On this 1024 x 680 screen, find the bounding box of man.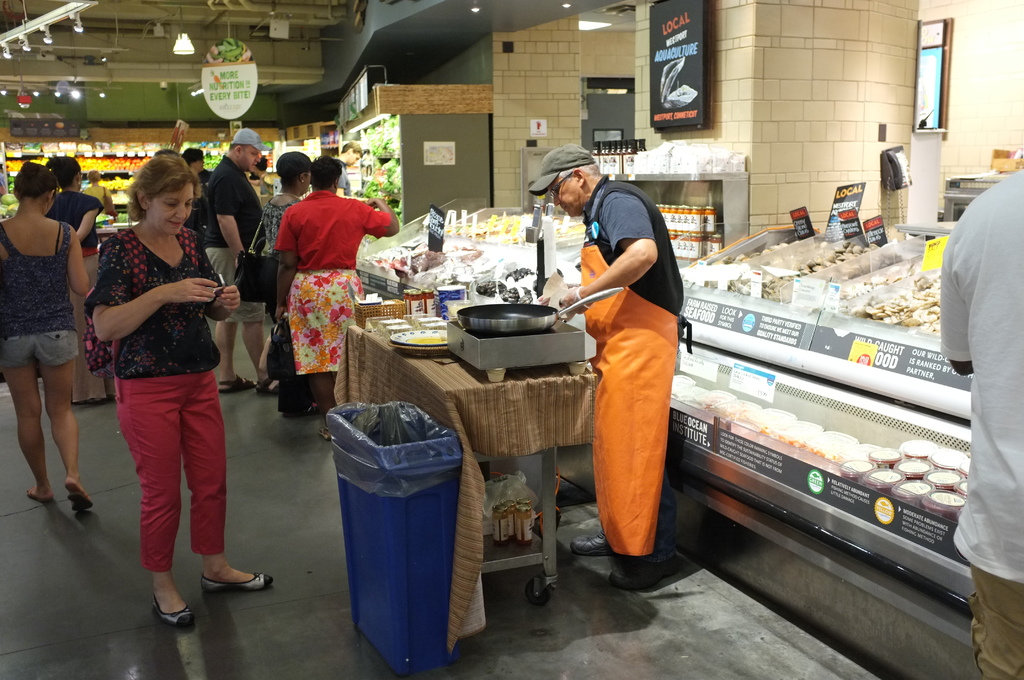
Bounding box: 200, 125, 283, 392.
